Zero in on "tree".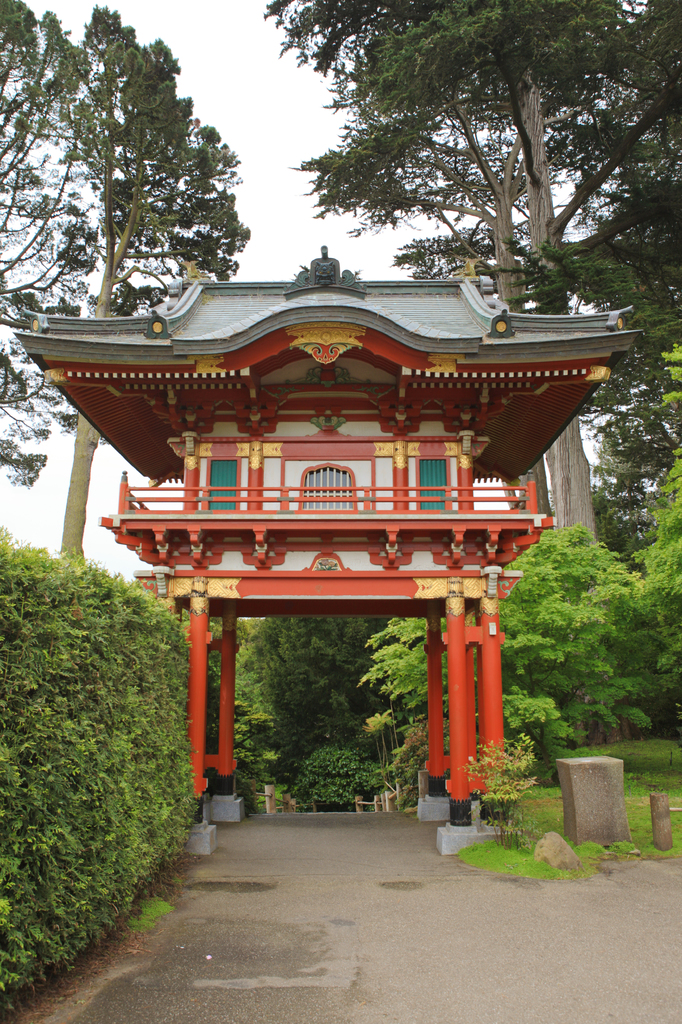
Zeroed in: <bbox>228, 612, 409, 816</bbox>.
